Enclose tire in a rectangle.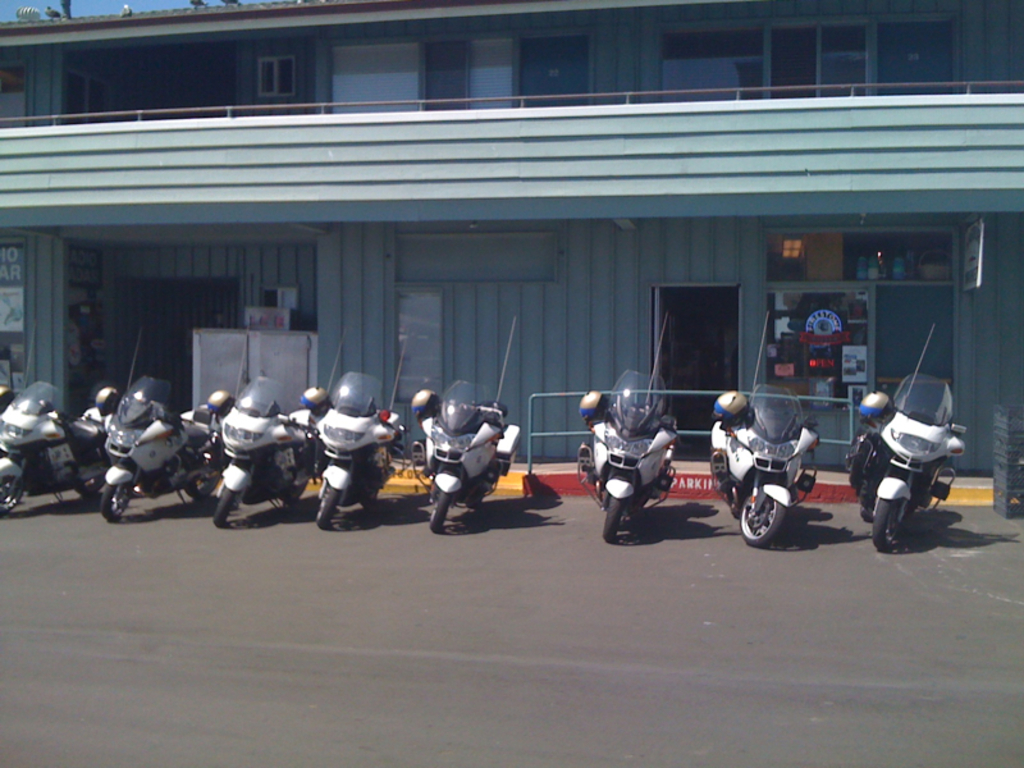
locate(599, 498, 627, 548).
